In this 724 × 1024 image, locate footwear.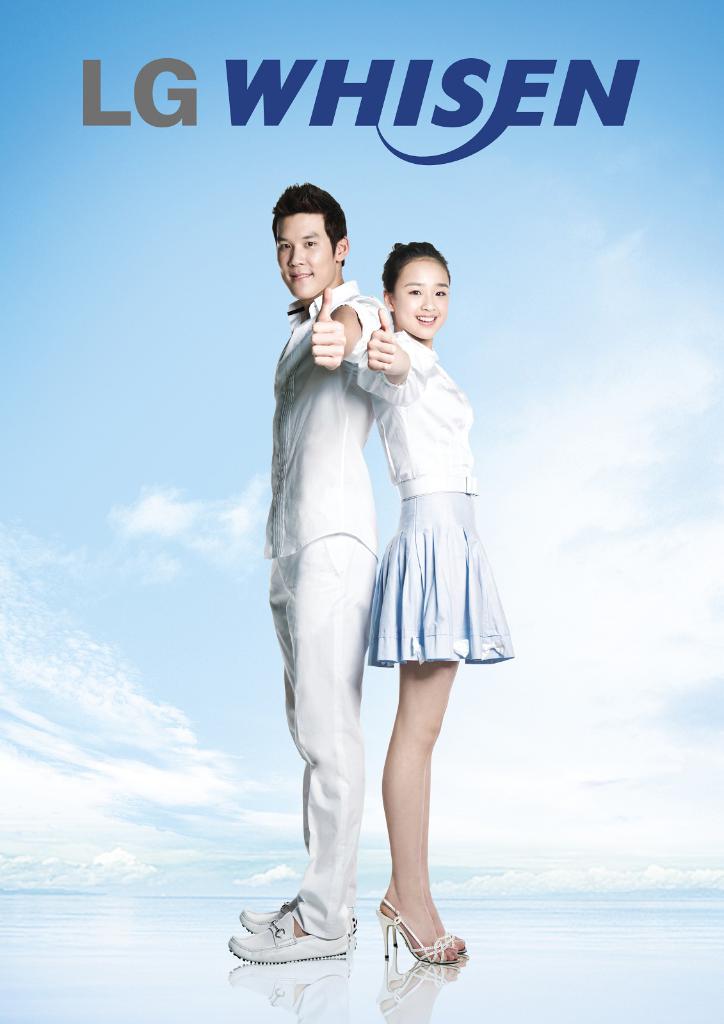
Bounding box: bbox=(234, 901, 358, 945).
